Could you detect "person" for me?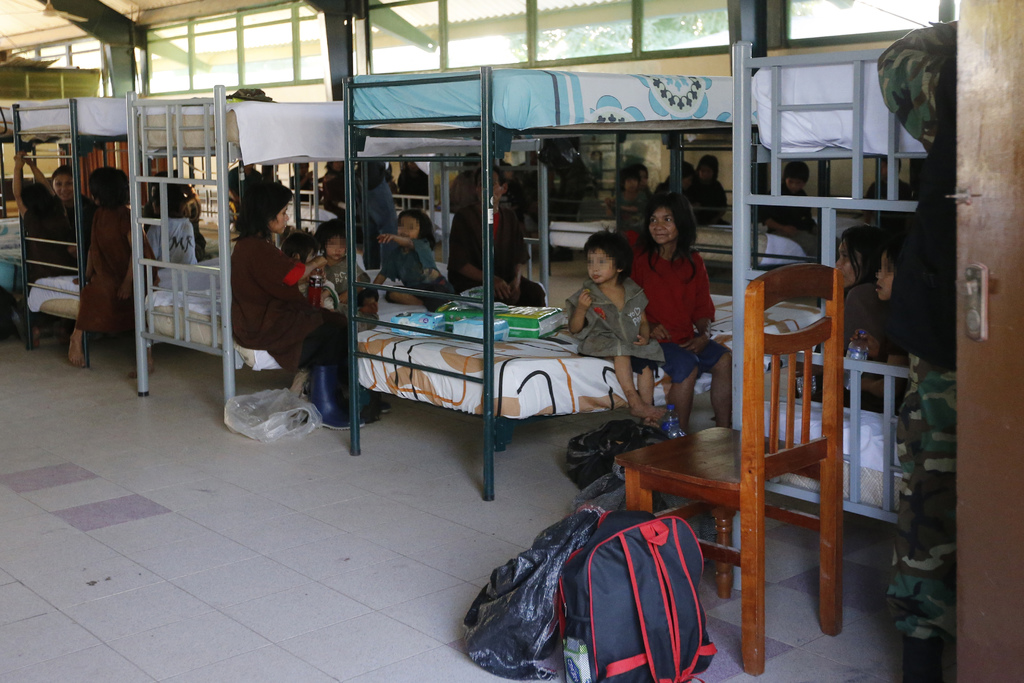
Detection result: box=[557, 227, 673, 429].
